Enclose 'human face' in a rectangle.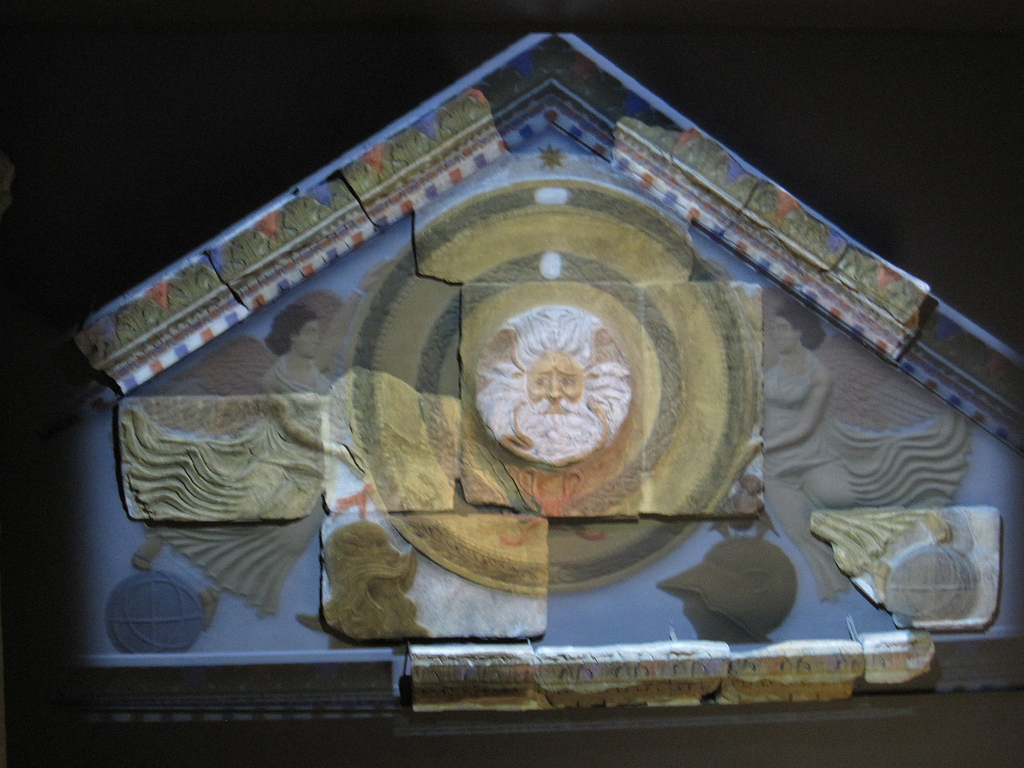
bbox(524, 359, 582, 419).
